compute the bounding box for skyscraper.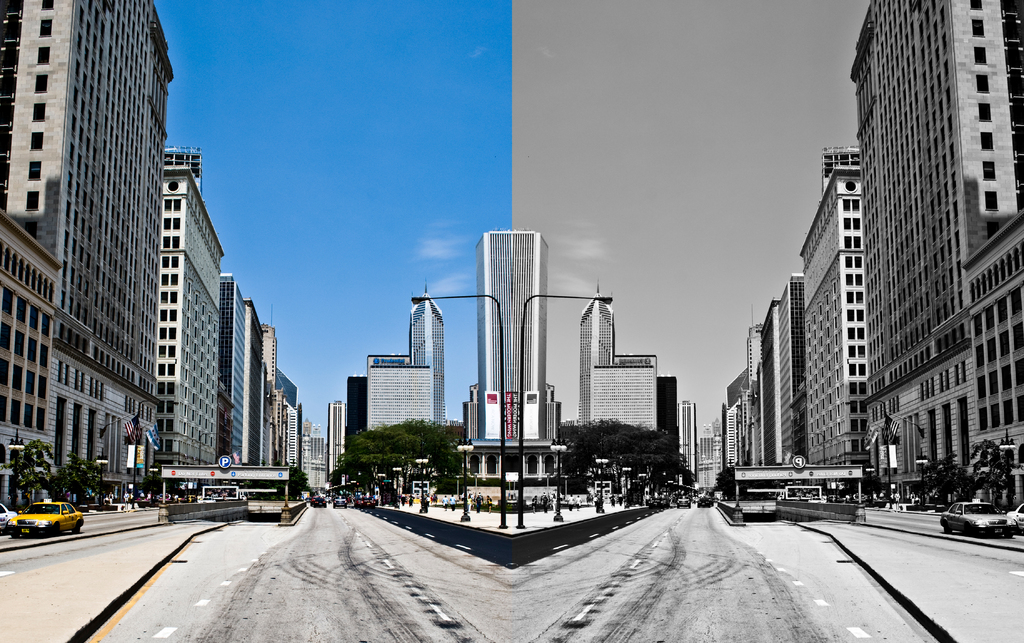
[left=167, top=145, right=221, bottom=500].
